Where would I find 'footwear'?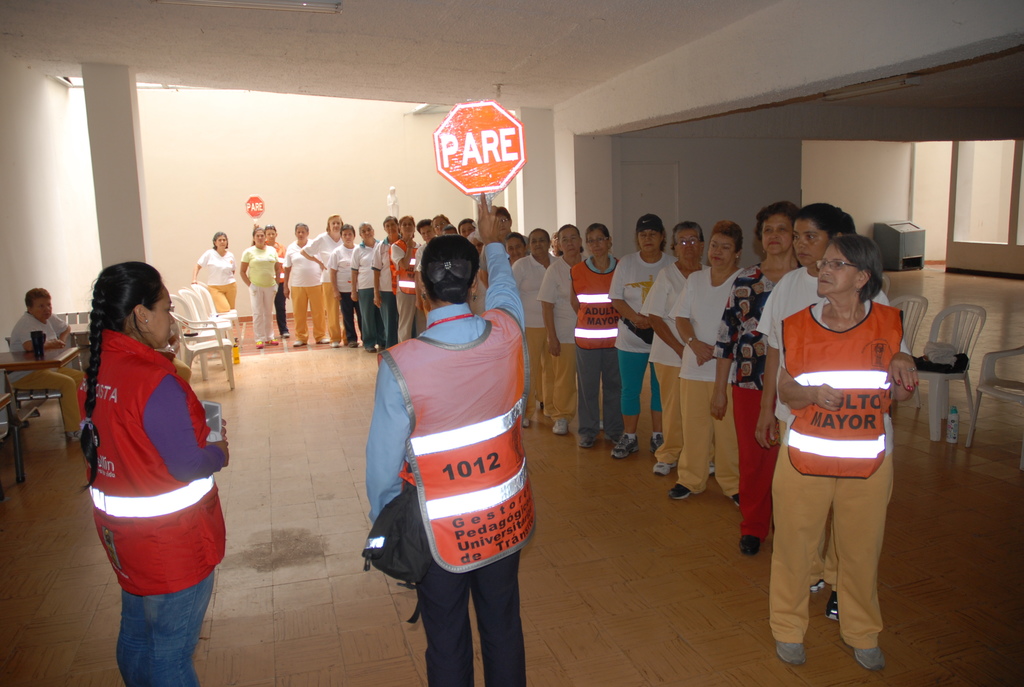
At select_region(668, 479, 696, 501).
